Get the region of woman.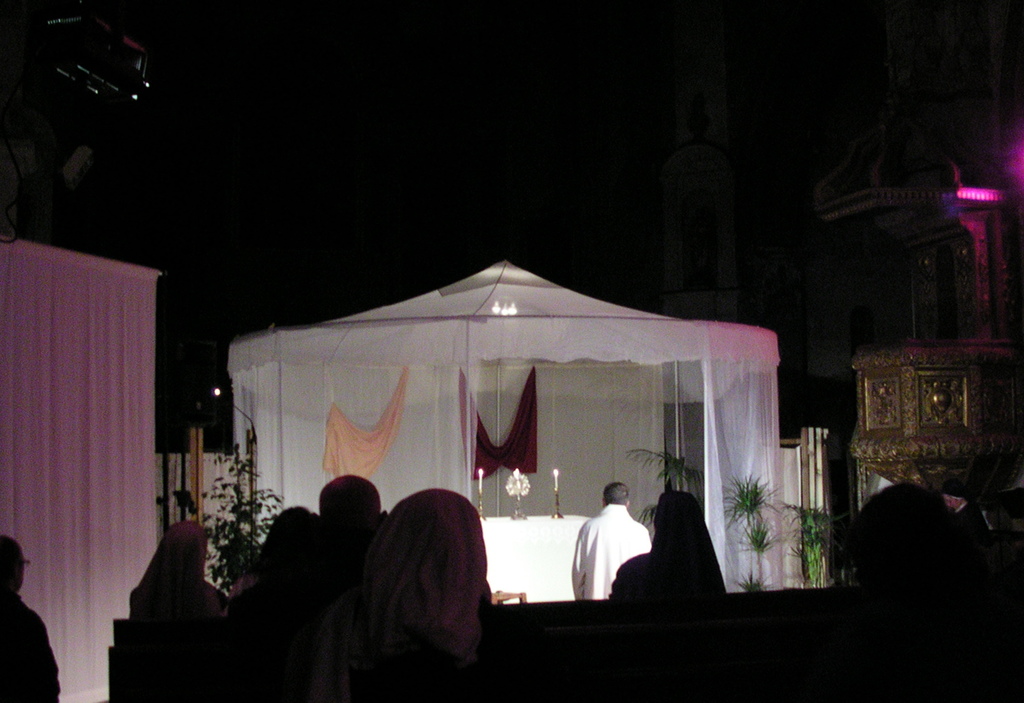
(124,524,216,702).
